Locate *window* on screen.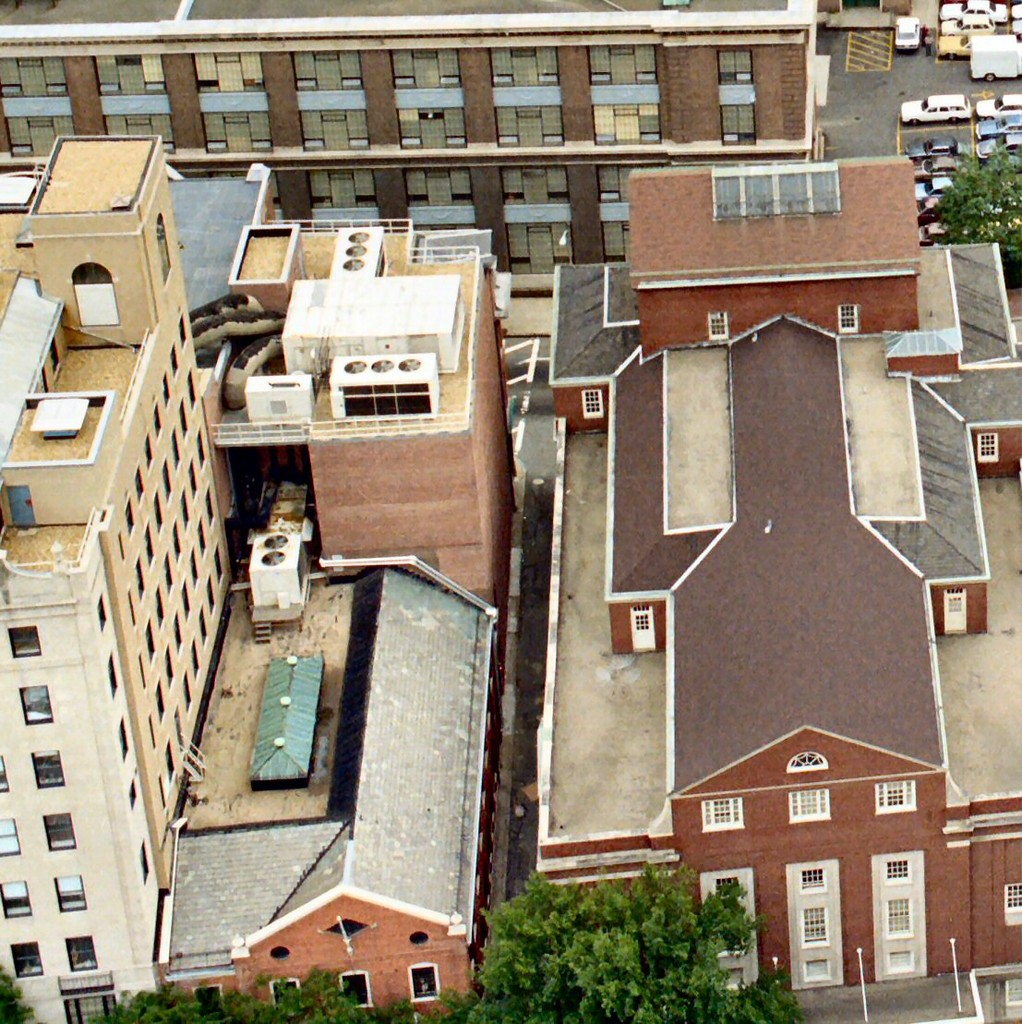
On screen at [702,801,744,832].
